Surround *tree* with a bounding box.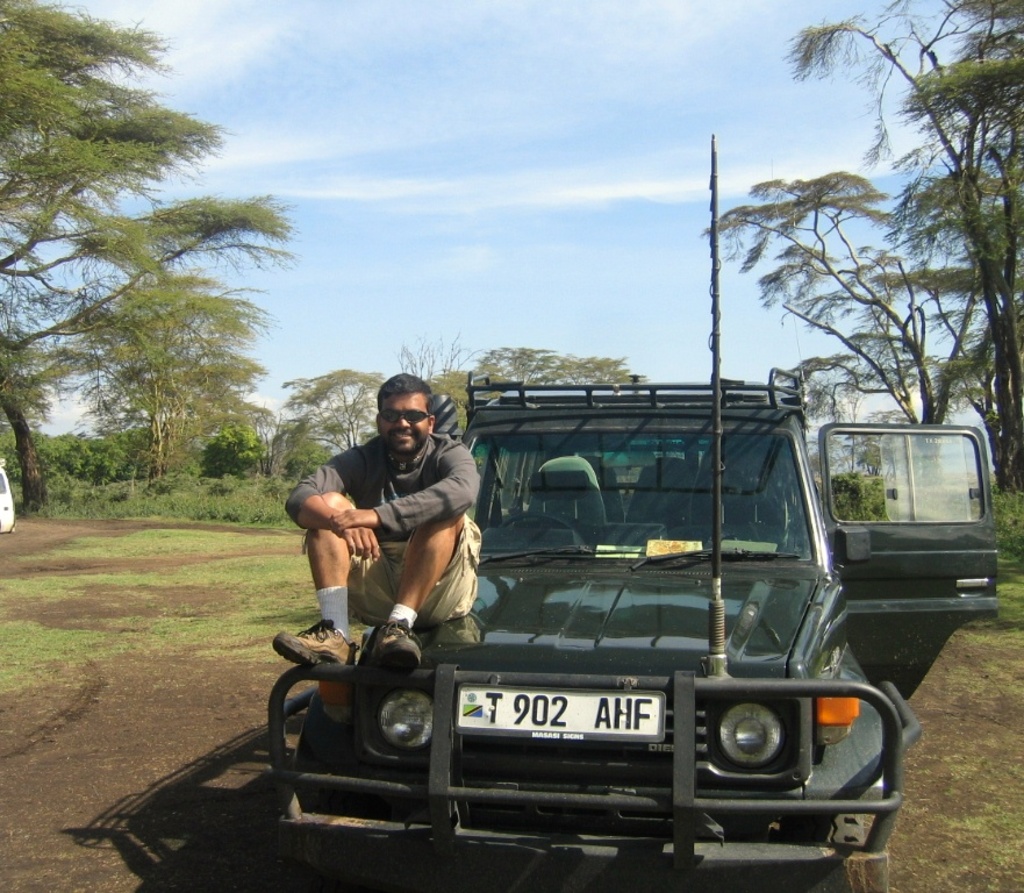
<region>425, 340, 477, 412</region>.
